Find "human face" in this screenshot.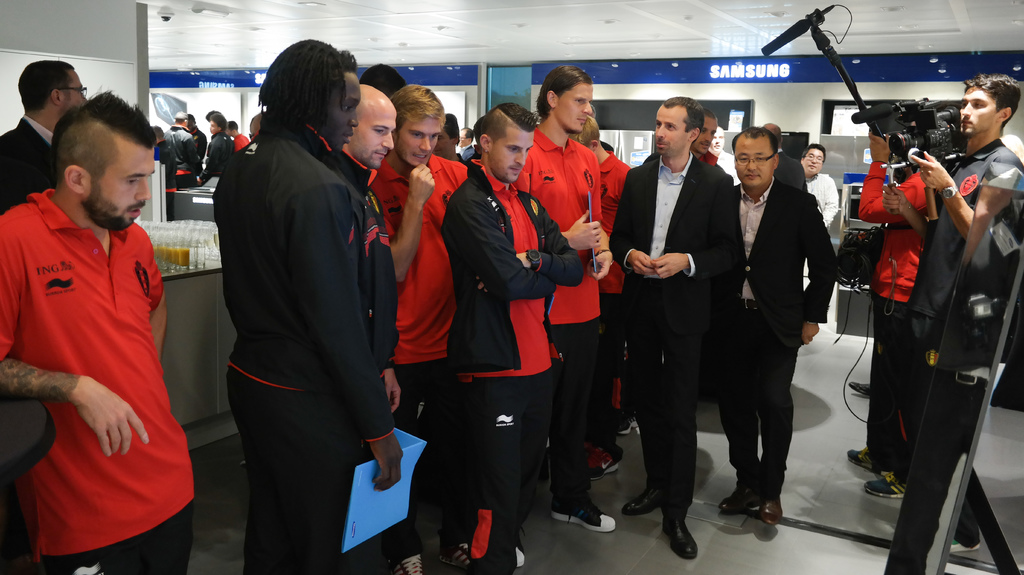
The bounding box for "human face" is <region>489, 127, 535, 188</region>.
